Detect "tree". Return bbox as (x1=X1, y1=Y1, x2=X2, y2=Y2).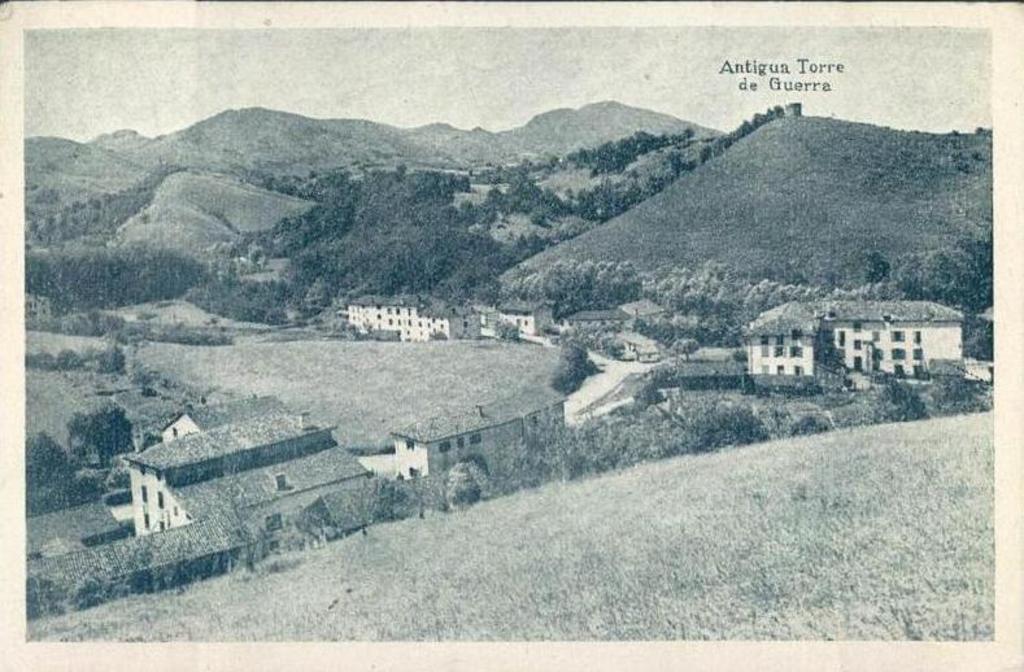
(x1=674, y1=336, x2=697, y2=358).
